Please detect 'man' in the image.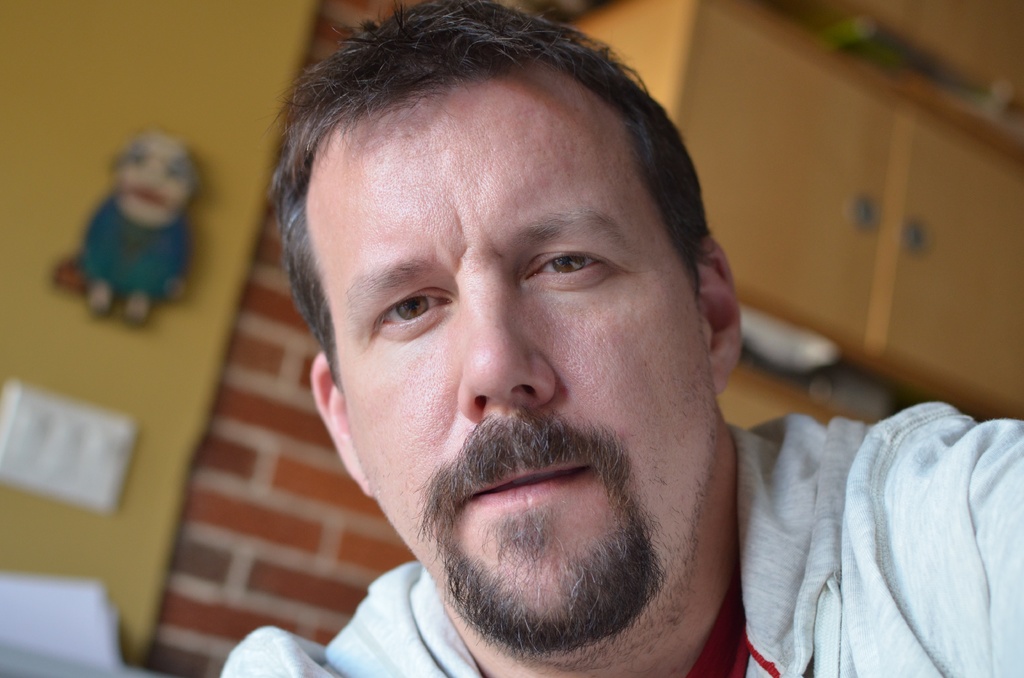
bbox(218, 0, 1023, 677).
